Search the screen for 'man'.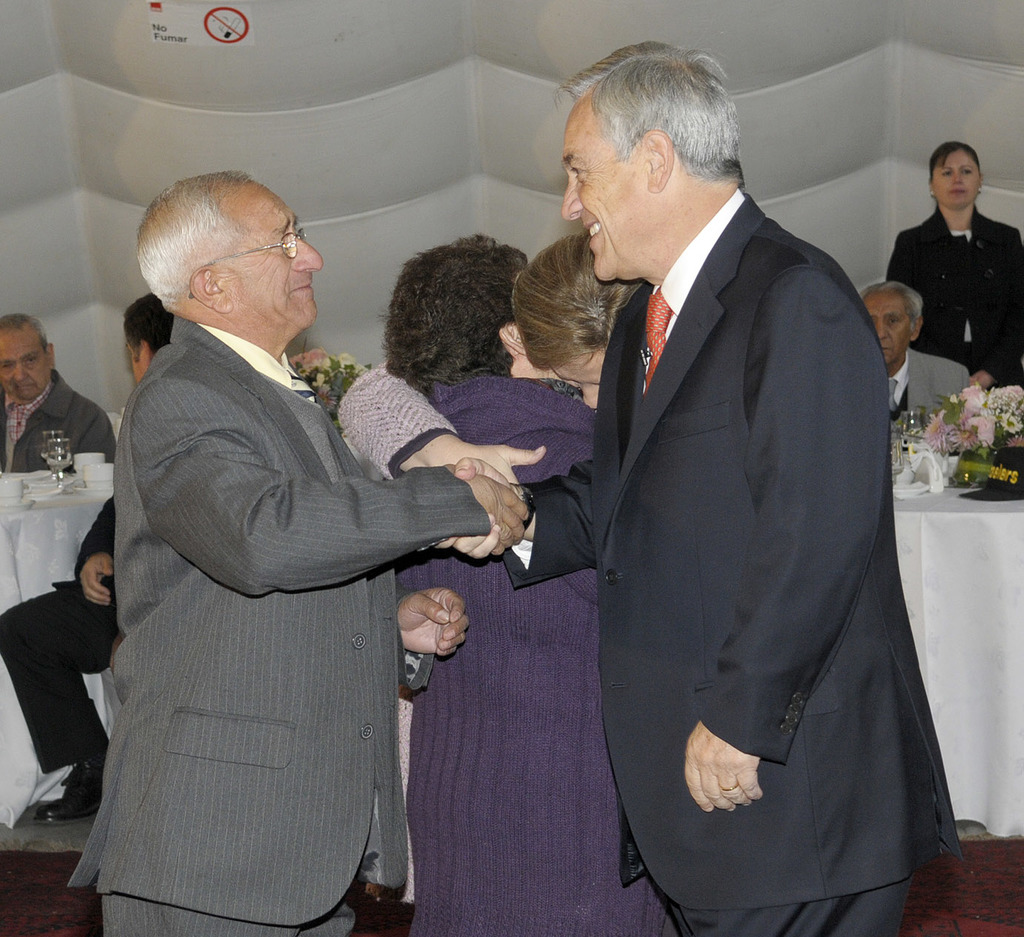
Found at 0:310:128:469.
